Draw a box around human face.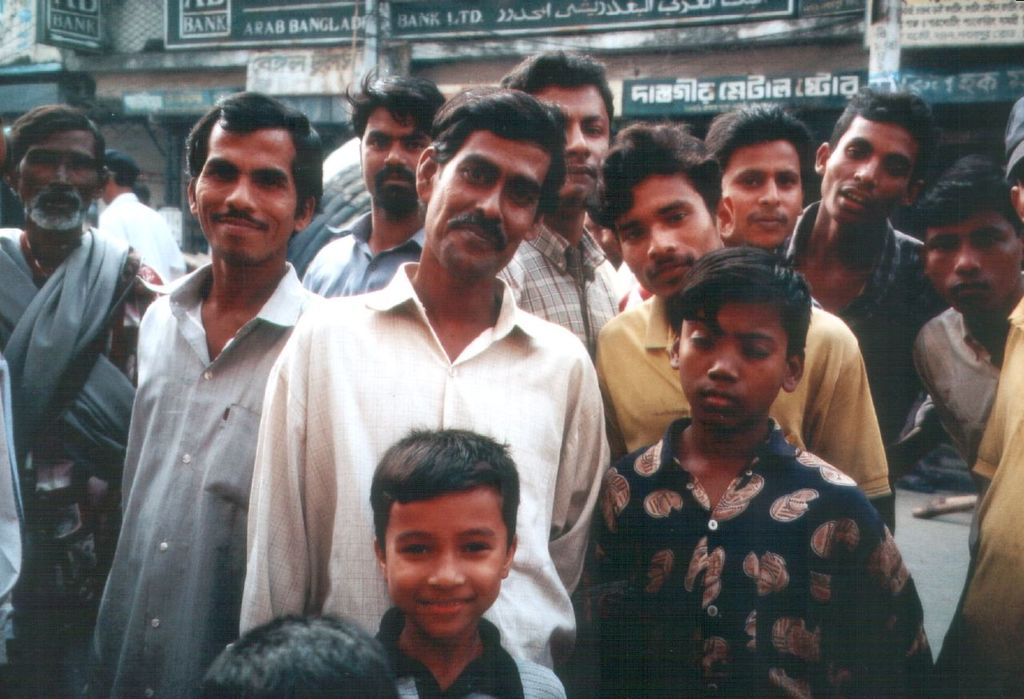
bbox(670, 293, 798, 434).
